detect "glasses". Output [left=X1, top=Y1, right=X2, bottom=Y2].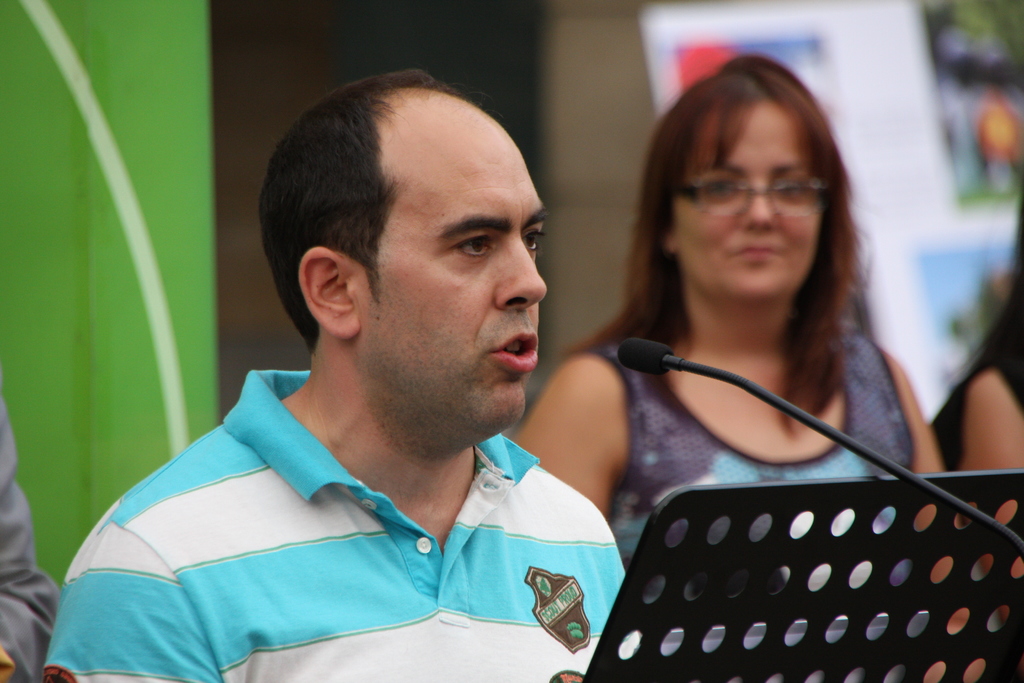
[left=668, top=177, right=829, bottom=219].
